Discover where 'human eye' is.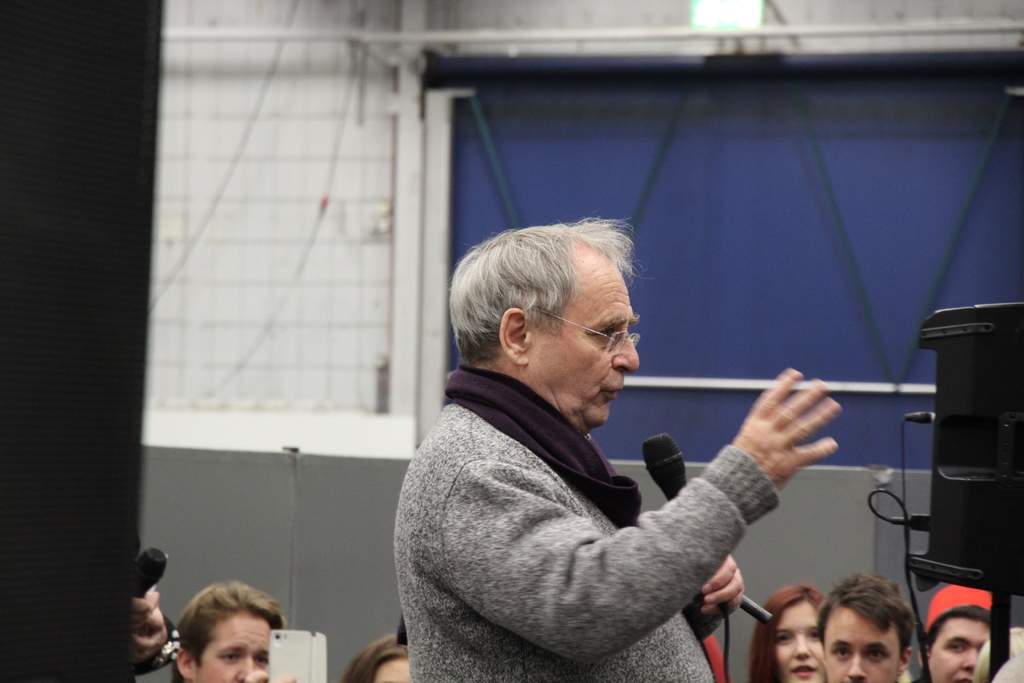
Discovered at [255,654,266,664].
